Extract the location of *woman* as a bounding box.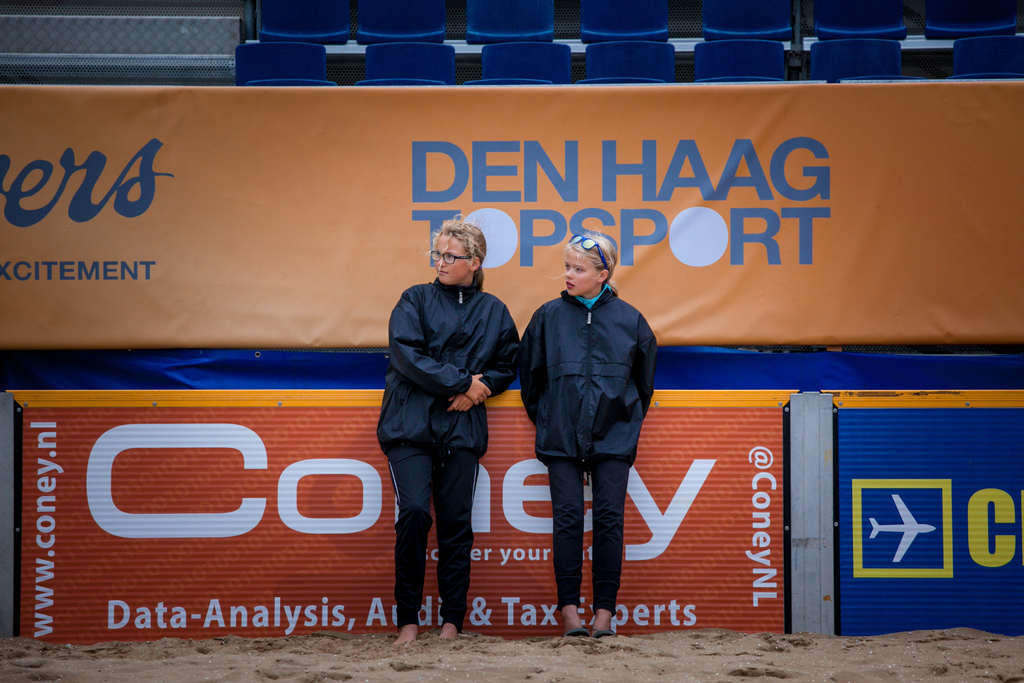
left=367, top=218, right=531, bottom=642.
